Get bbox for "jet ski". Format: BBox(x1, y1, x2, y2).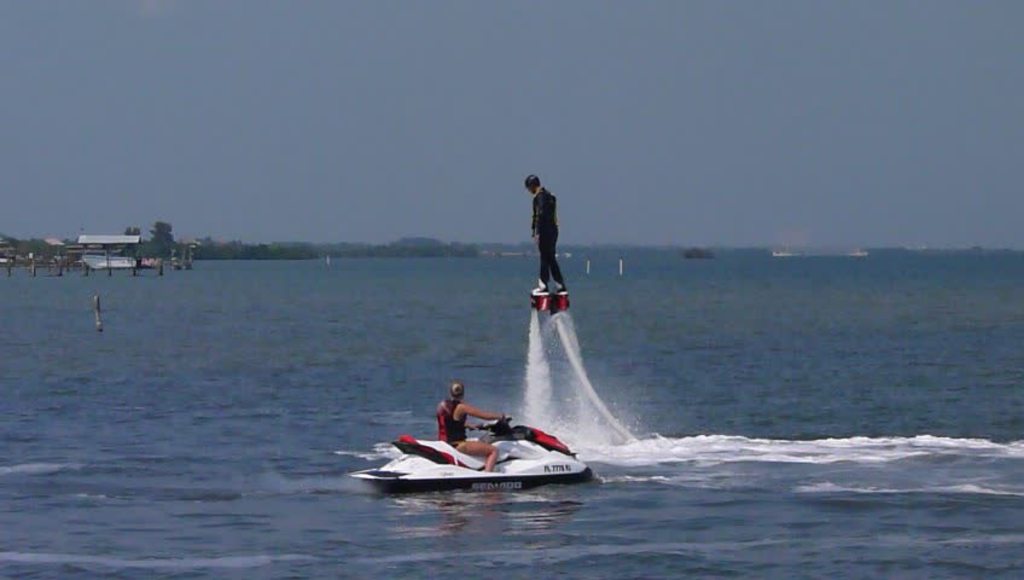
BBox(347, 411, 597, 494).
